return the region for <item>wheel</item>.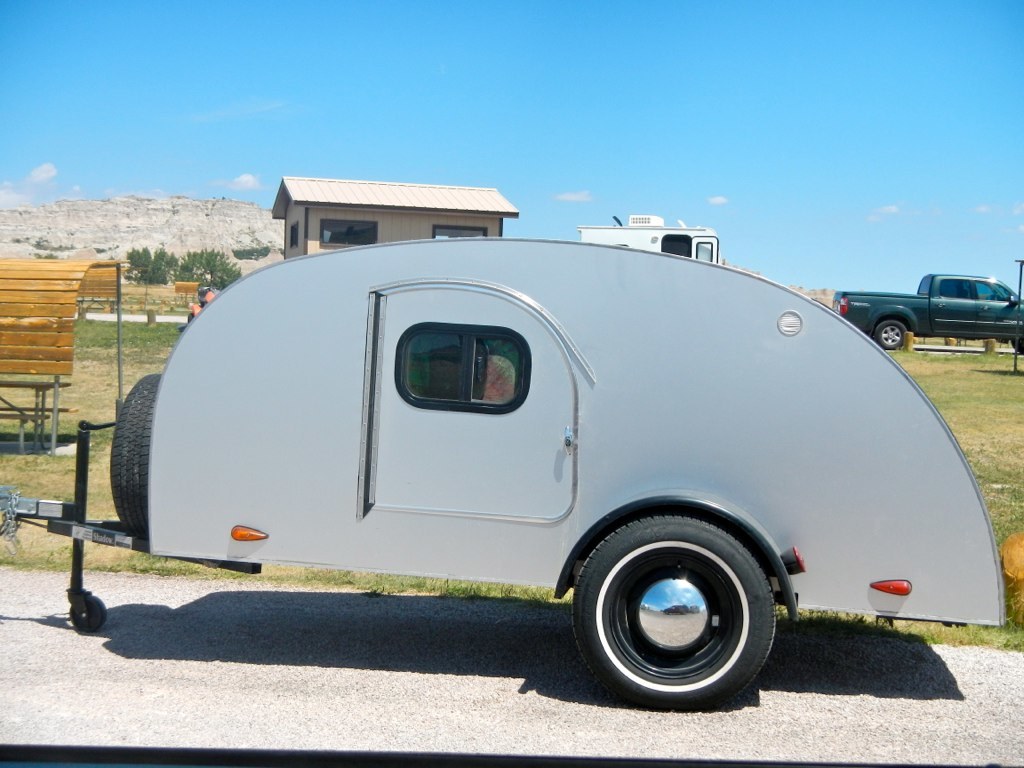
[1013, 338, 1022, 351].
